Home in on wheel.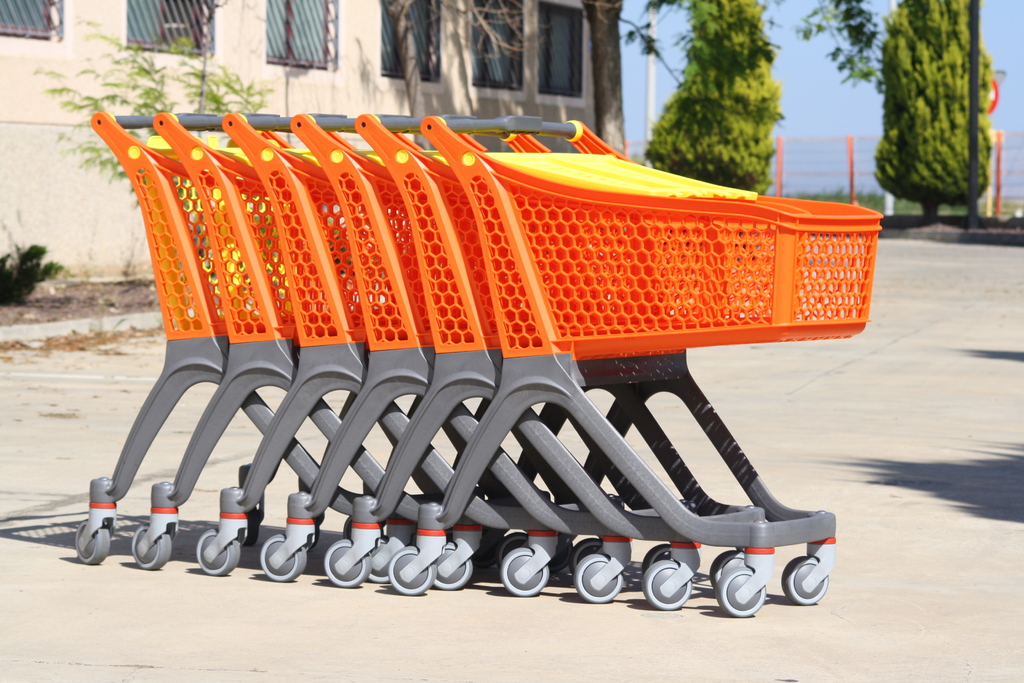
Homed in at left=710, top=551, right=744, bottom=590.
